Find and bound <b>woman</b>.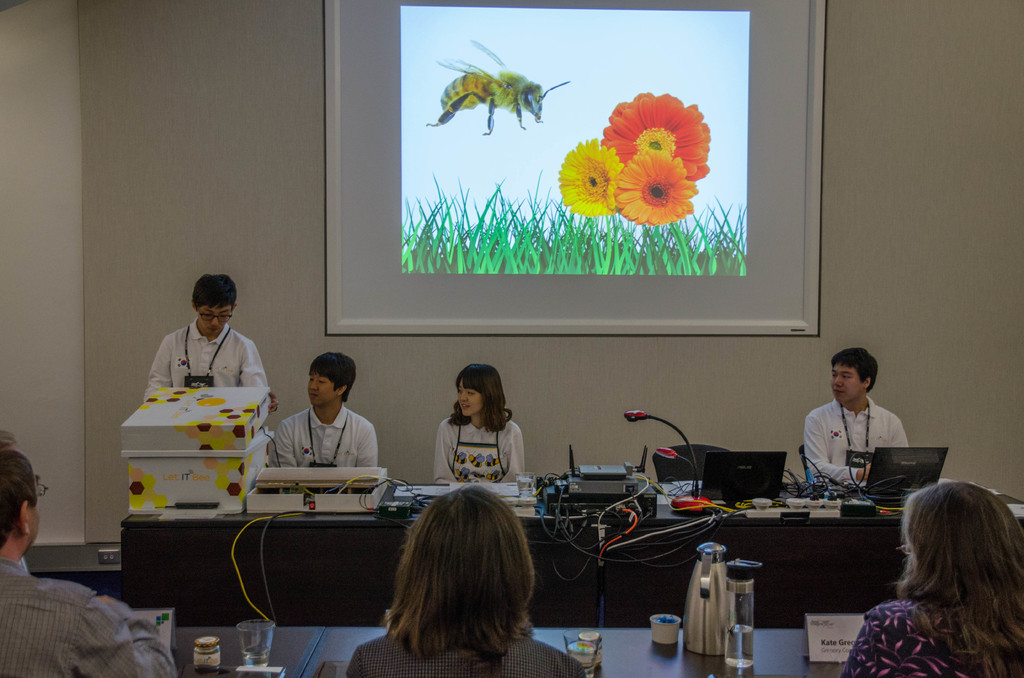
Bound: select_region(346, 486, 586, 677).
